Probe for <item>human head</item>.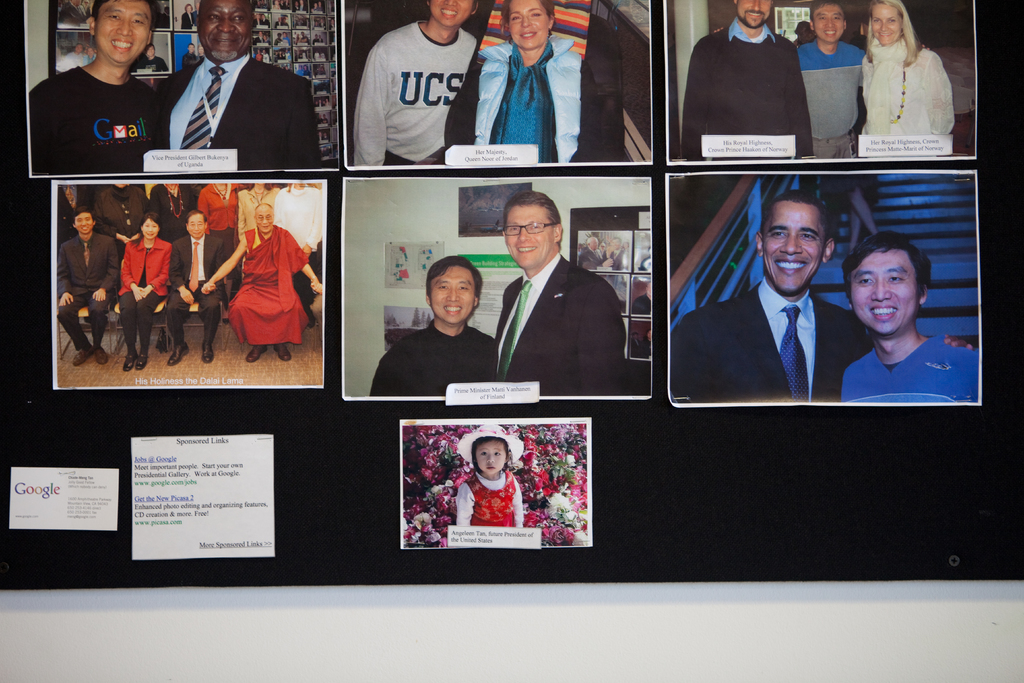
Probe result: box=[733, 0, 771, 31].
